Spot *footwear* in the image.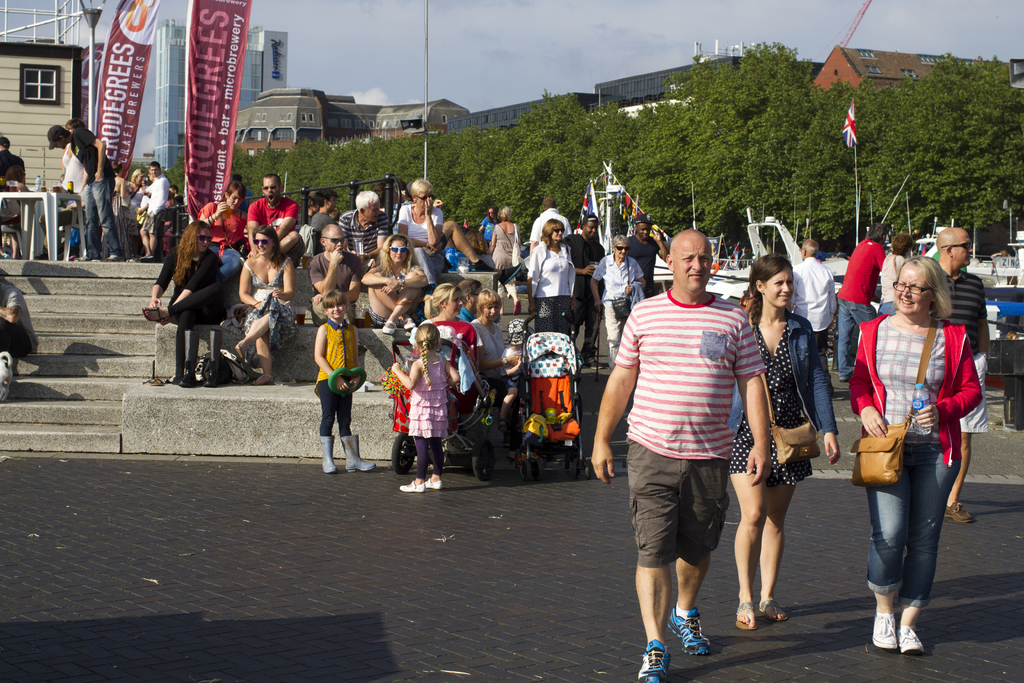
*footwear* found at Rect(585, 358, 604, 368).
